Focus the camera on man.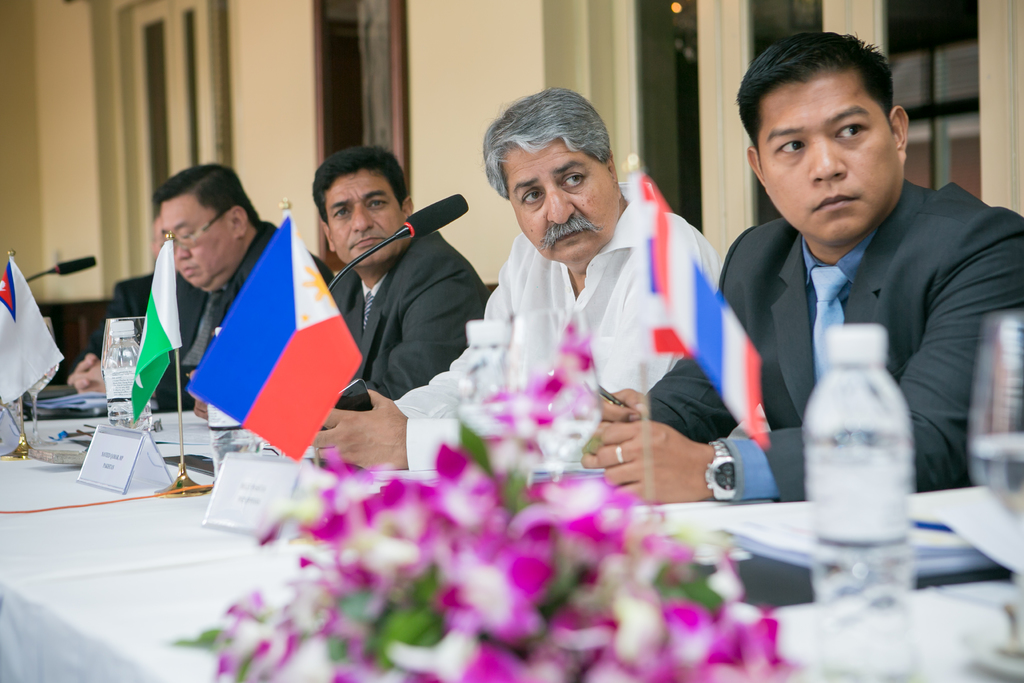
Focus region: 579:33:1023:504.
